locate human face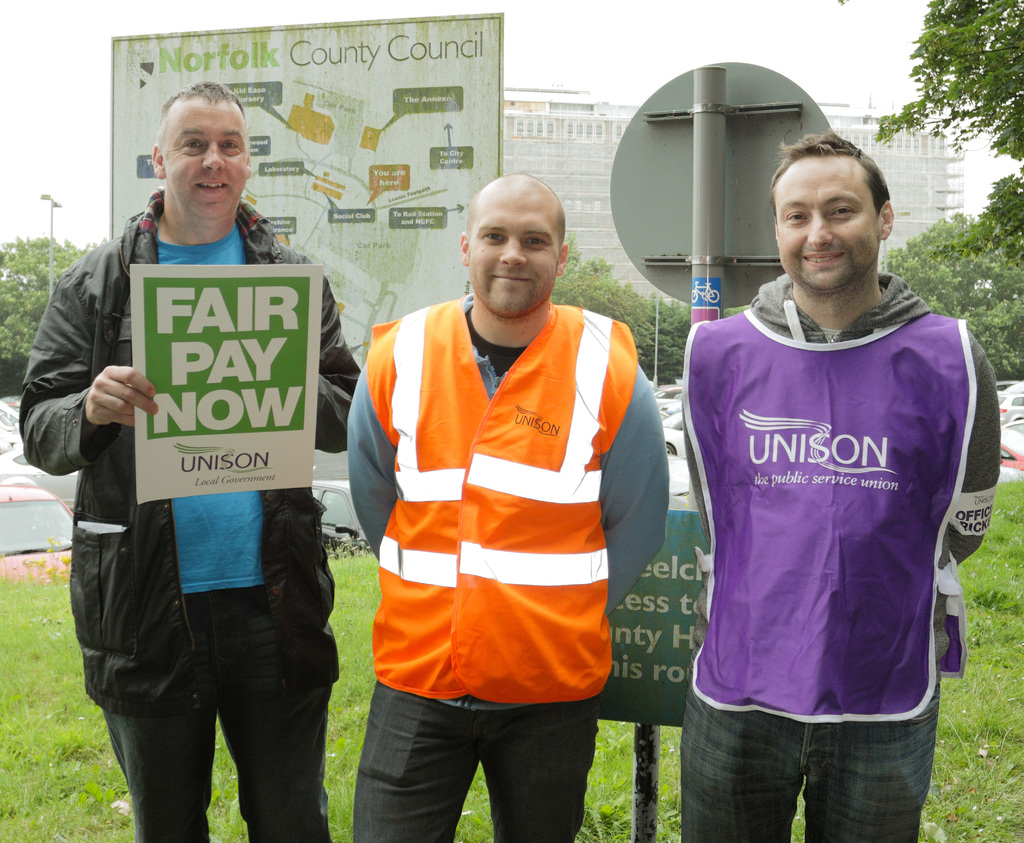
locate(157, 97, 251, 217)
